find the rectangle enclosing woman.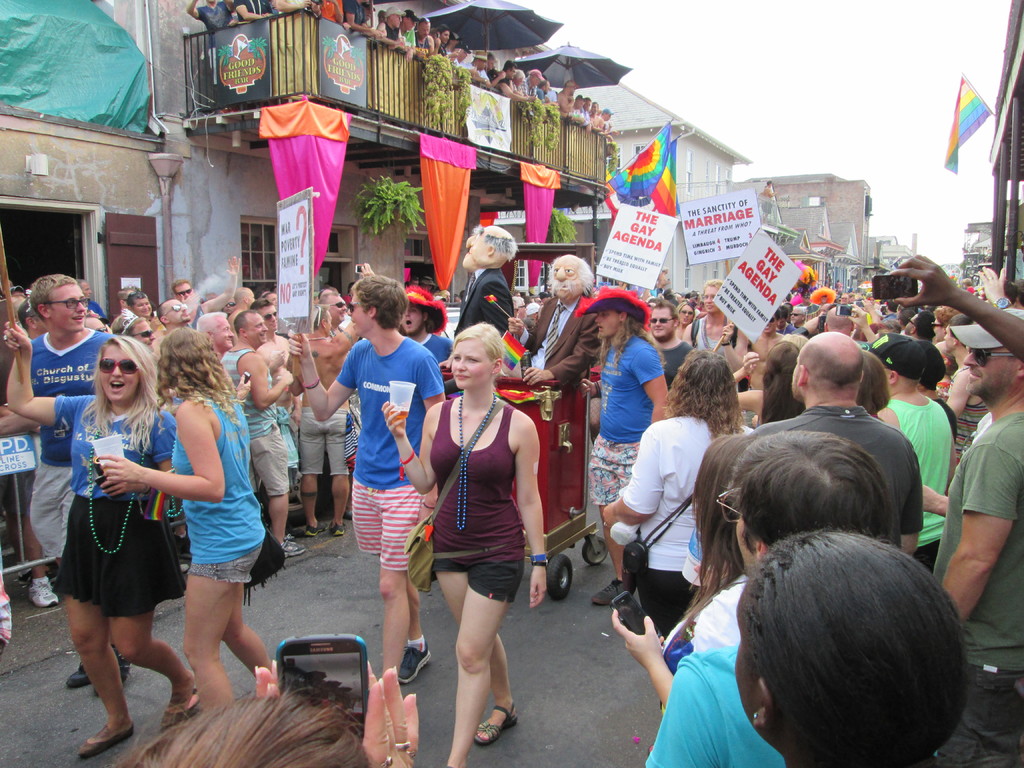
x1=671, y1=300, x2=697, y2=344.
